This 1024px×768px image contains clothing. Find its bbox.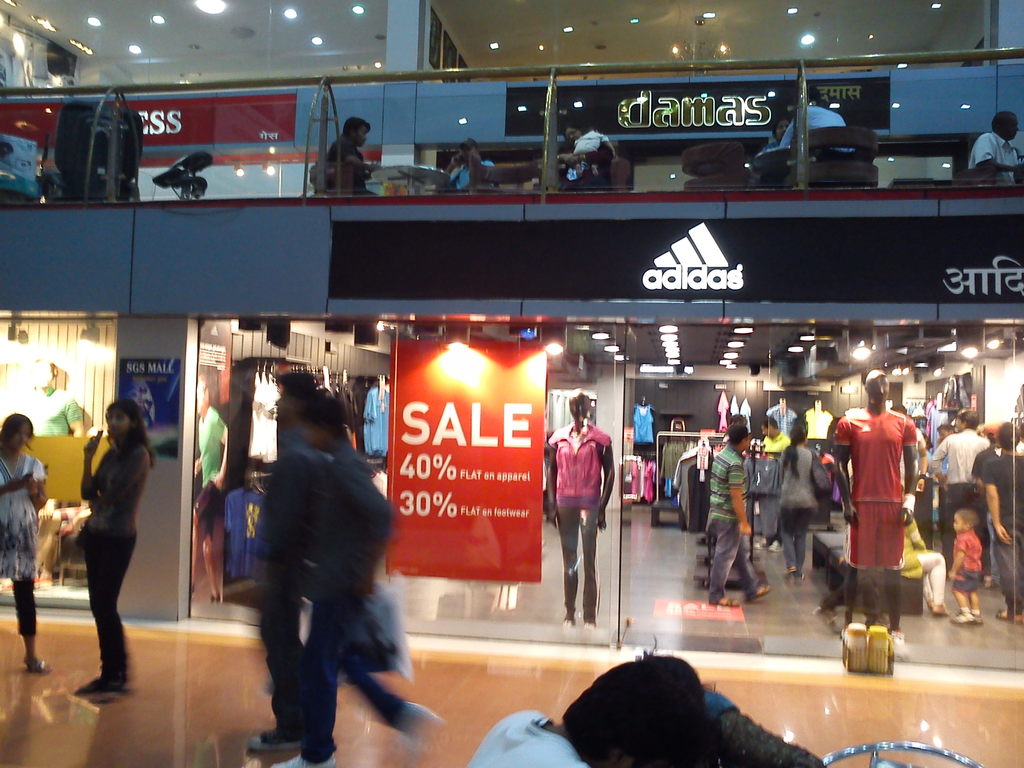
(781,104,858,170).
